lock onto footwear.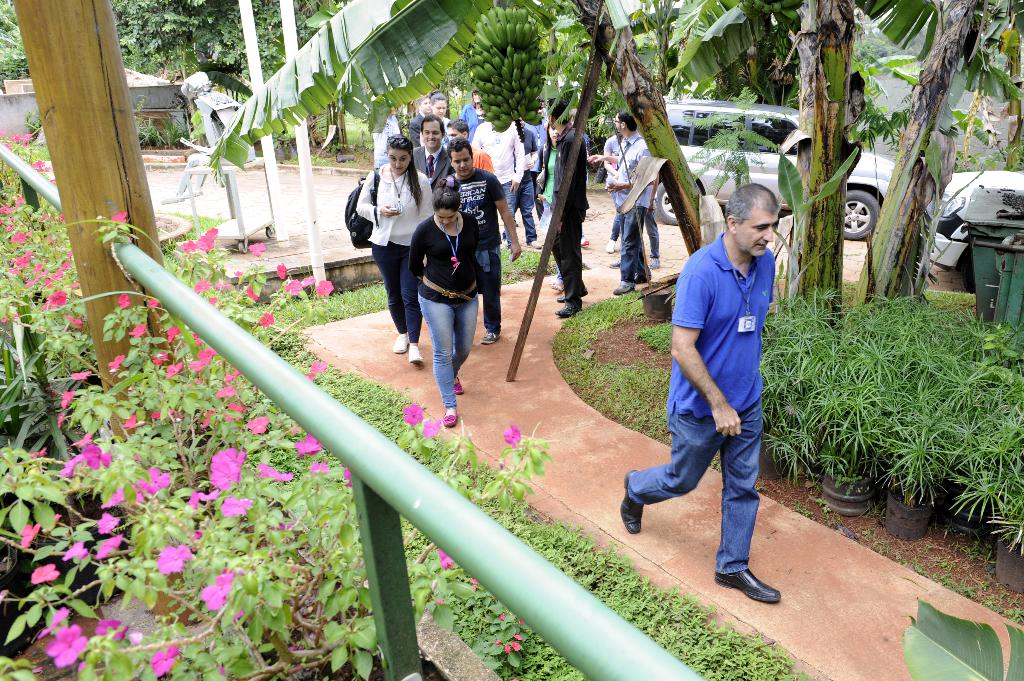
Locked: (x1=406, y1=336, x2=420, y2=366).
